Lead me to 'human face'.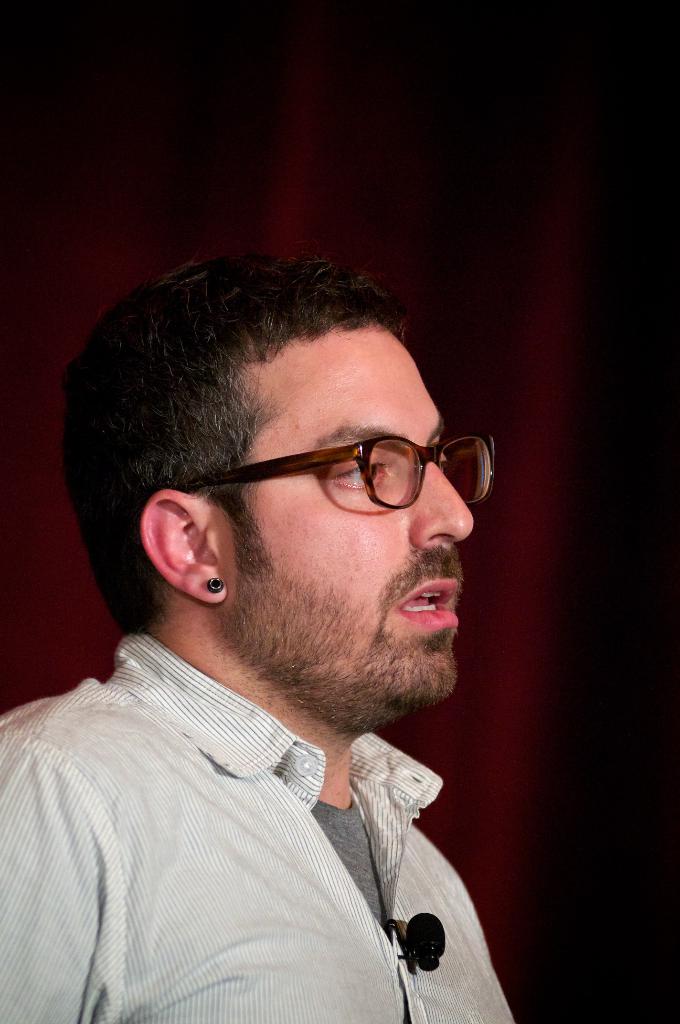
Lead to x1=255 y1=330 x2=476 y2=708.
